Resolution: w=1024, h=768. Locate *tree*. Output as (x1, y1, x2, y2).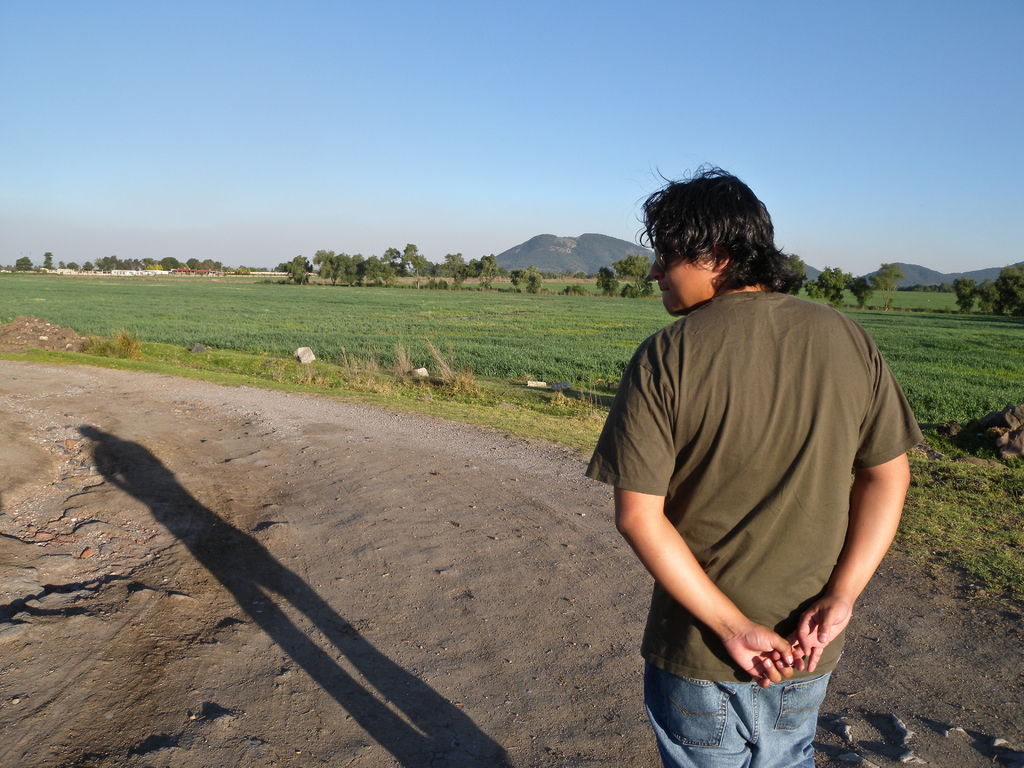
(776, 252, 809, 295).
